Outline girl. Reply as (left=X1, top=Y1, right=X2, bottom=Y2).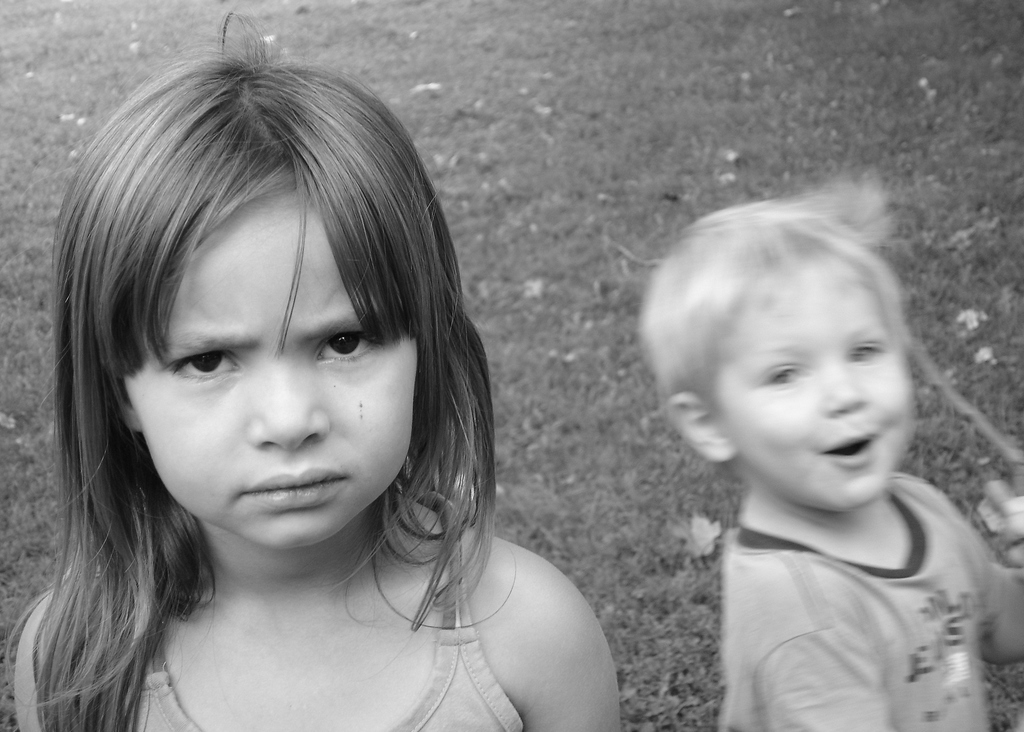
(left=0, top=3, right=626, bottom=731).
